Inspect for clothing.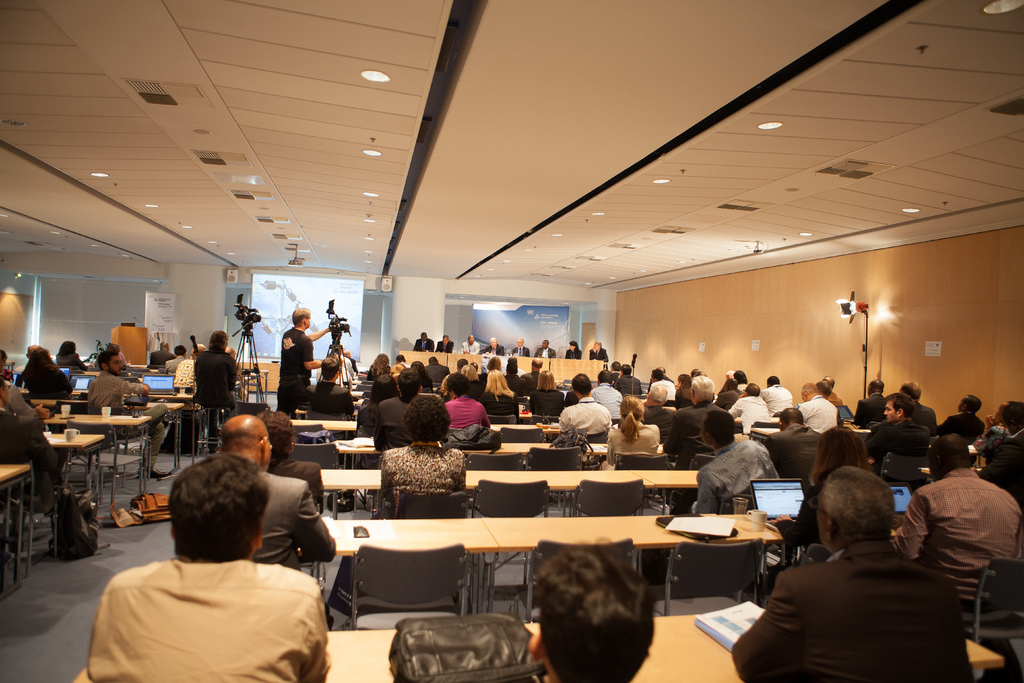
Inspection: (858,388,888,420).
